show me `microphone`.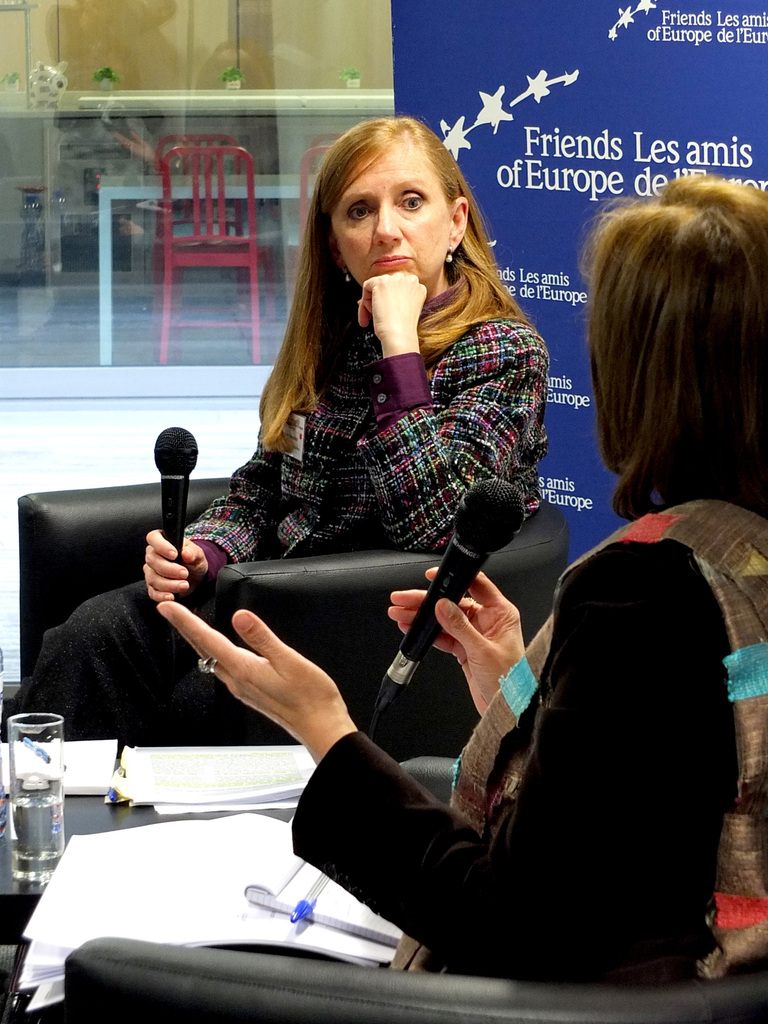
`microphone` is here: rect(152, 428, 198, 595).
